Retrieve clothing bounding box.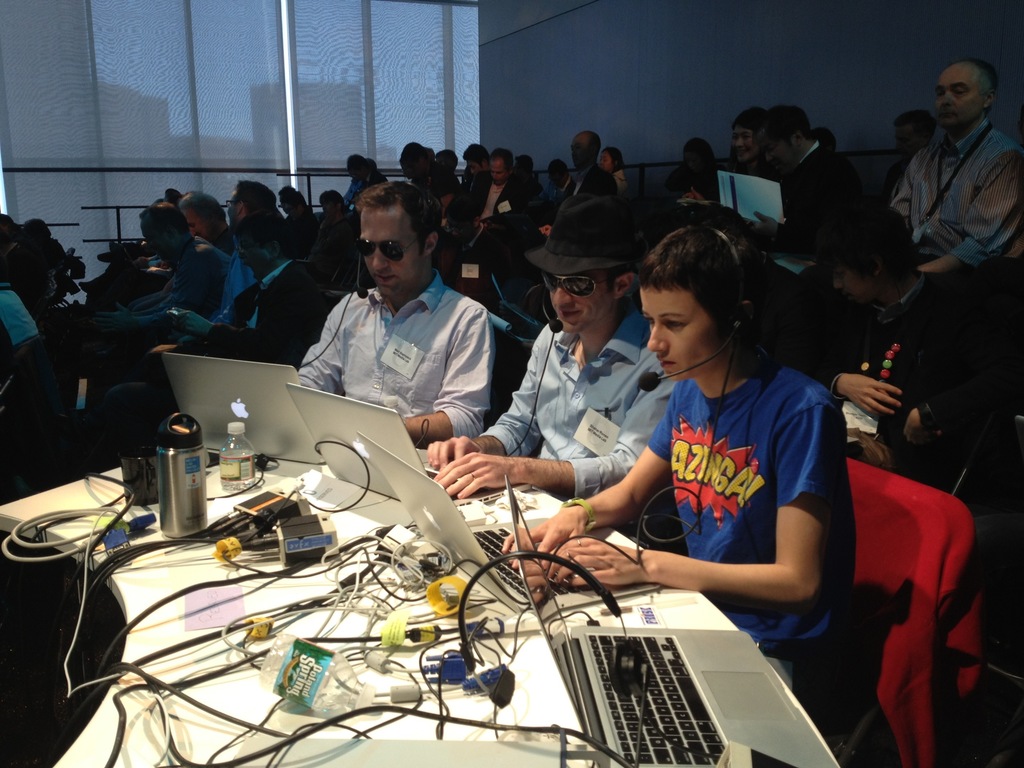
Bounding box: (239,219,305,316).
